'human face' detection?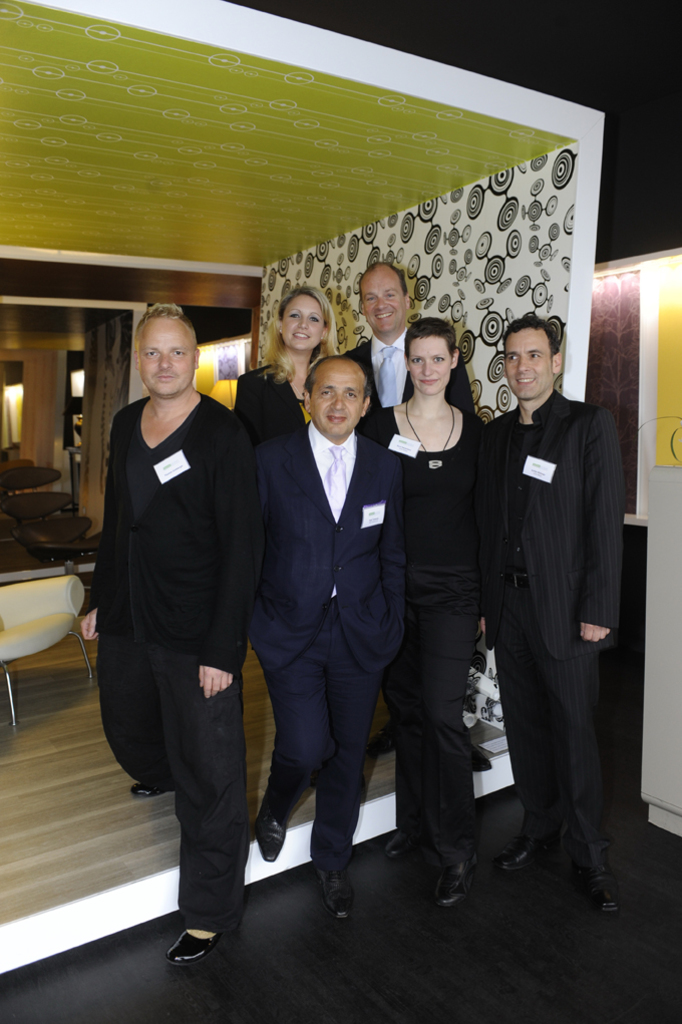
409:334:452:394
